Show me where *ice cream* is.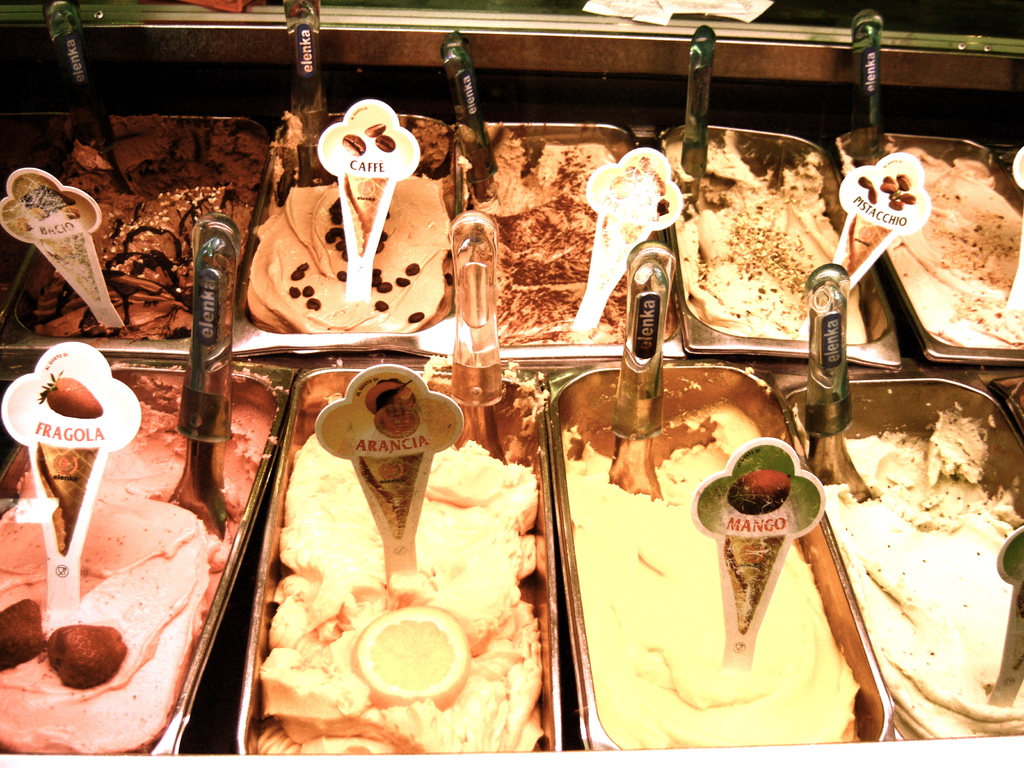
*ice cream* is at (260, 429, 536, 766).
